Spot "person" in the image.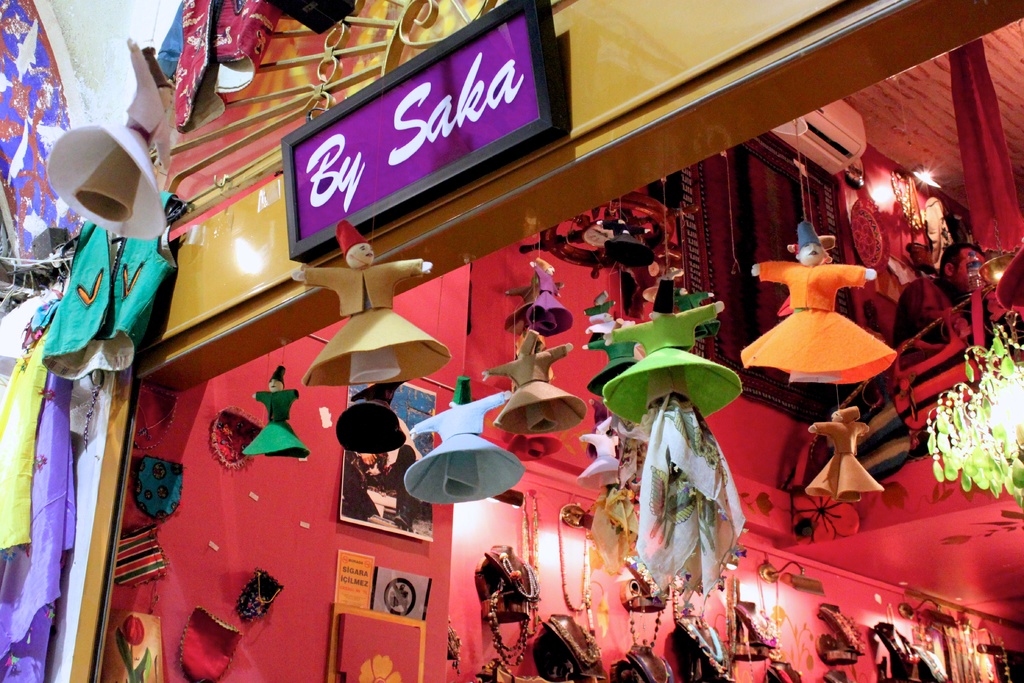
"person" found at x1=288 y1=215 x2=440 y2=391.
